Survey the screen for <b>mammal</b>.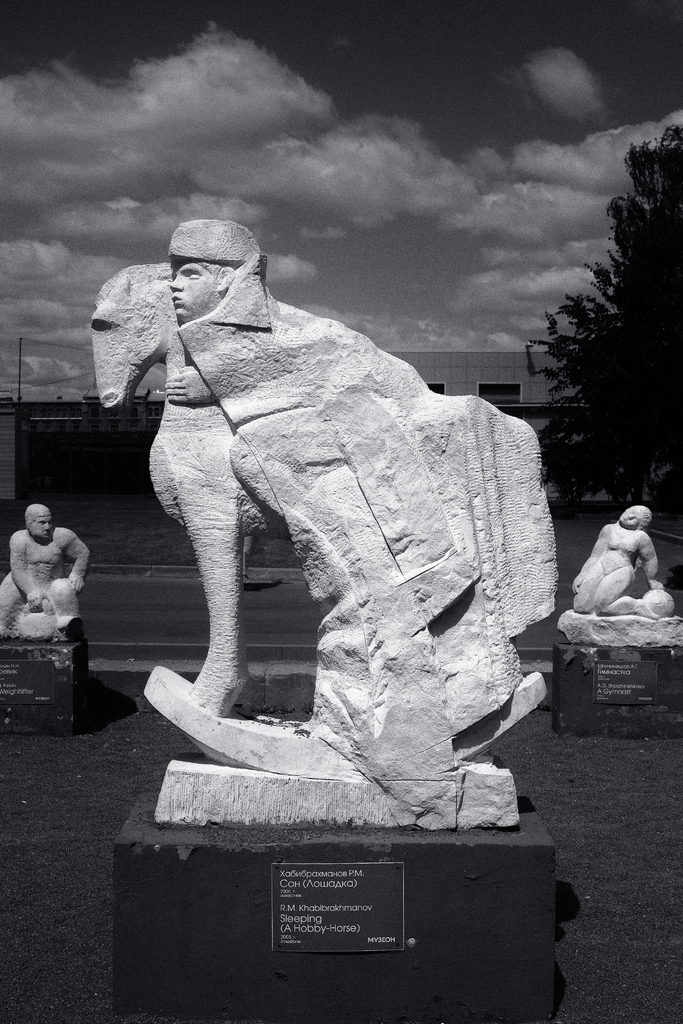
Survey found: (67,205,556,804).
